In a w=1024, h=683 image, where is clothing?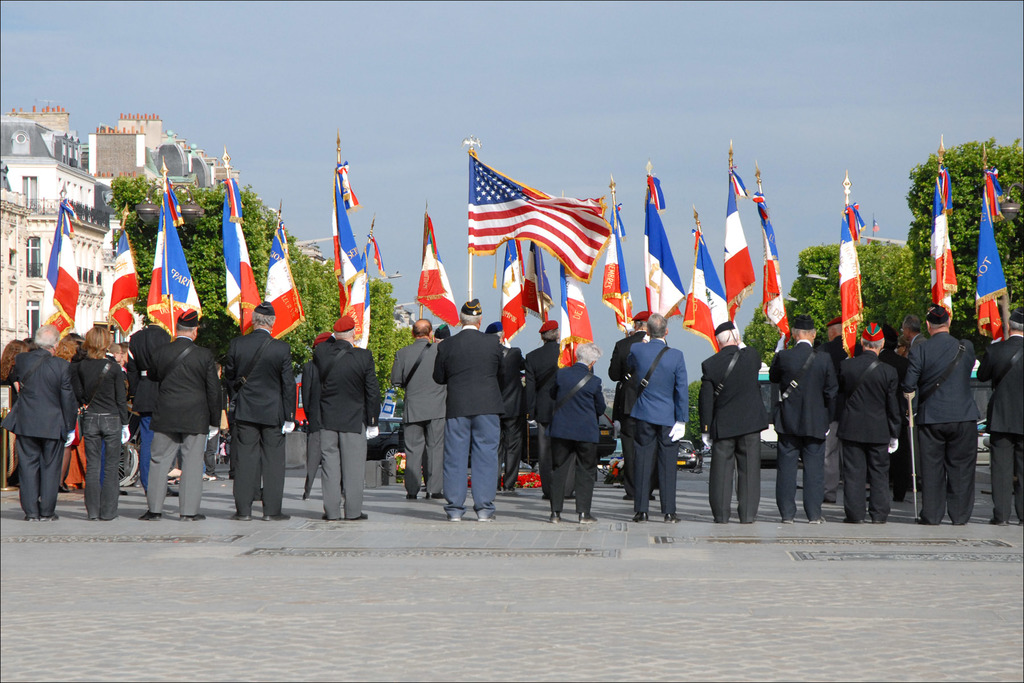
x1=835, y1=343, x2=904, y2=523.
